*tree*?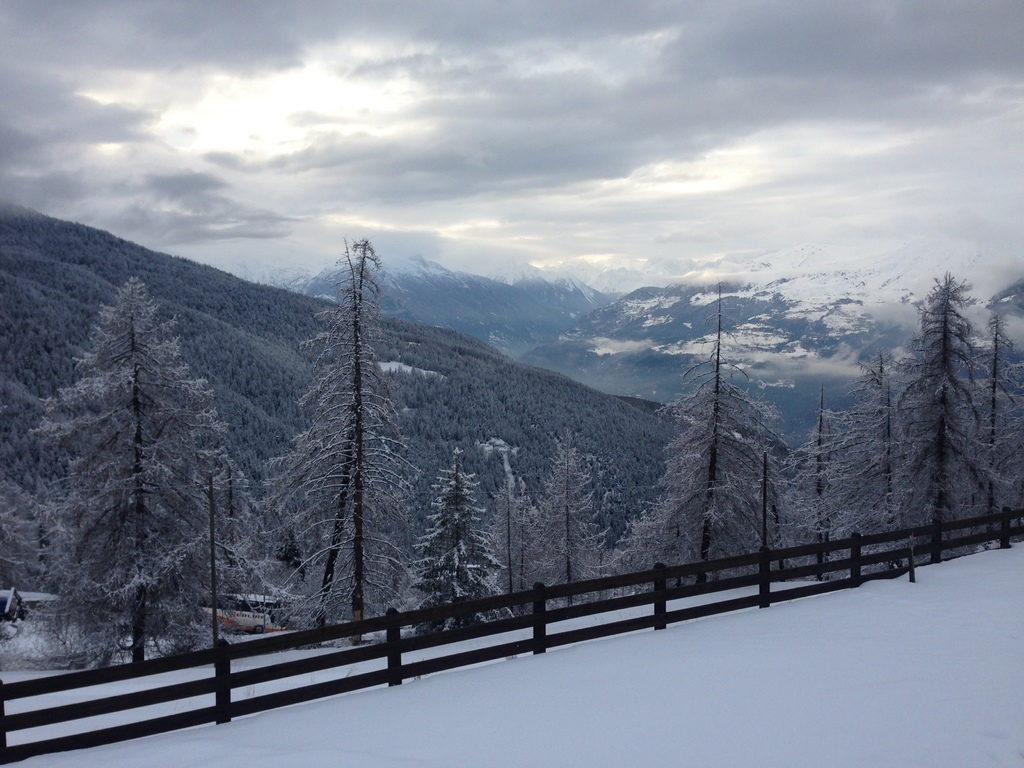
BBox(799, 396, 861, 582)
